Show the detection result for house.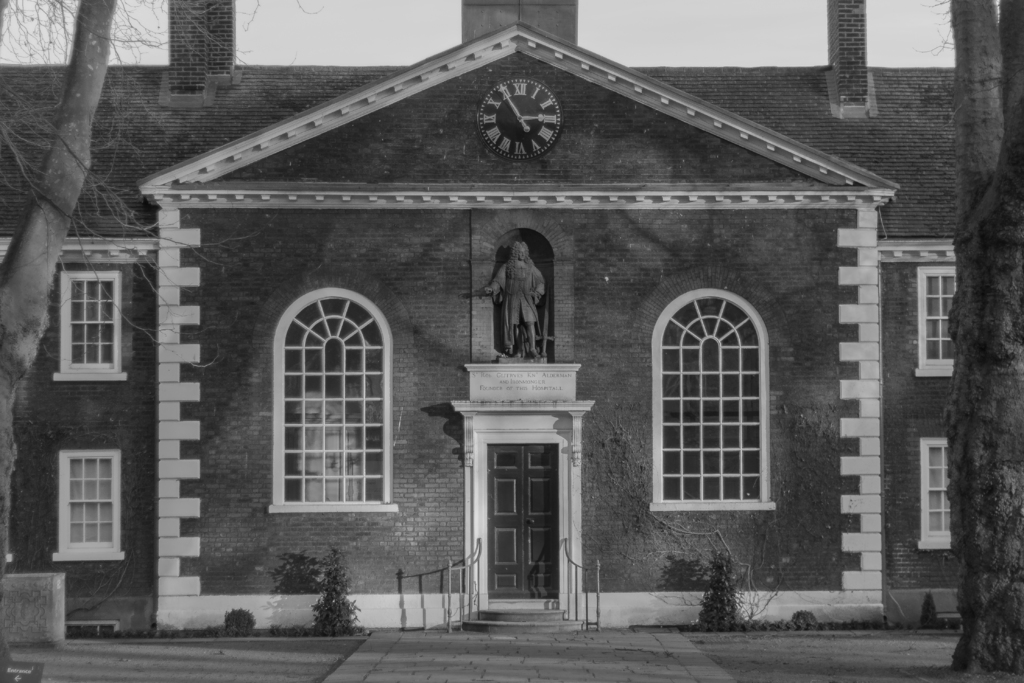
Rect(0, 0, 1023, 624).
